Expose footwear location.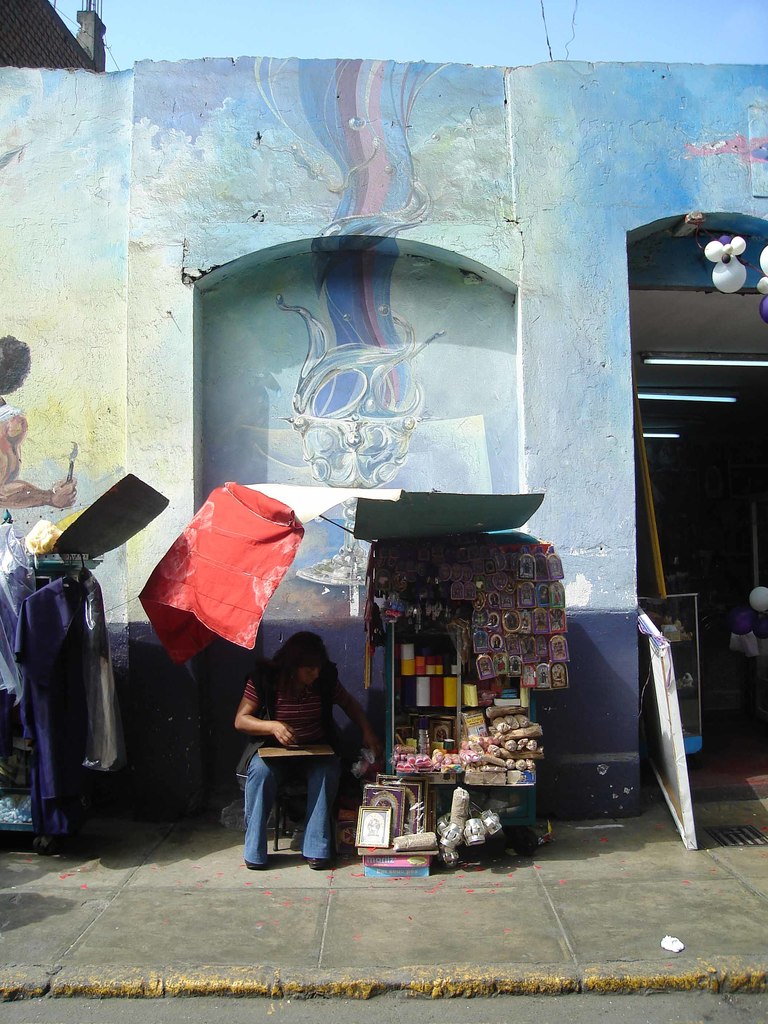
Exposed at (x1=310, y1=851, x2=330, y2=872).
